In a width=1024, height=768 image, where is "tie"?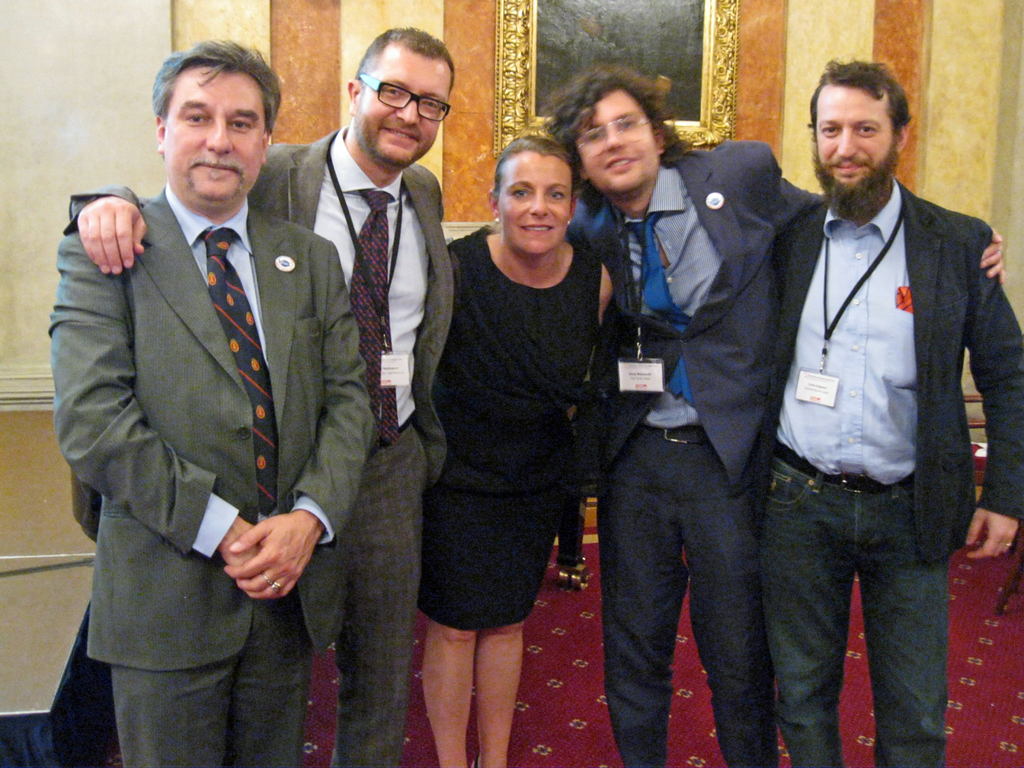
[left=621, top=205, right=700, bottom=410].
